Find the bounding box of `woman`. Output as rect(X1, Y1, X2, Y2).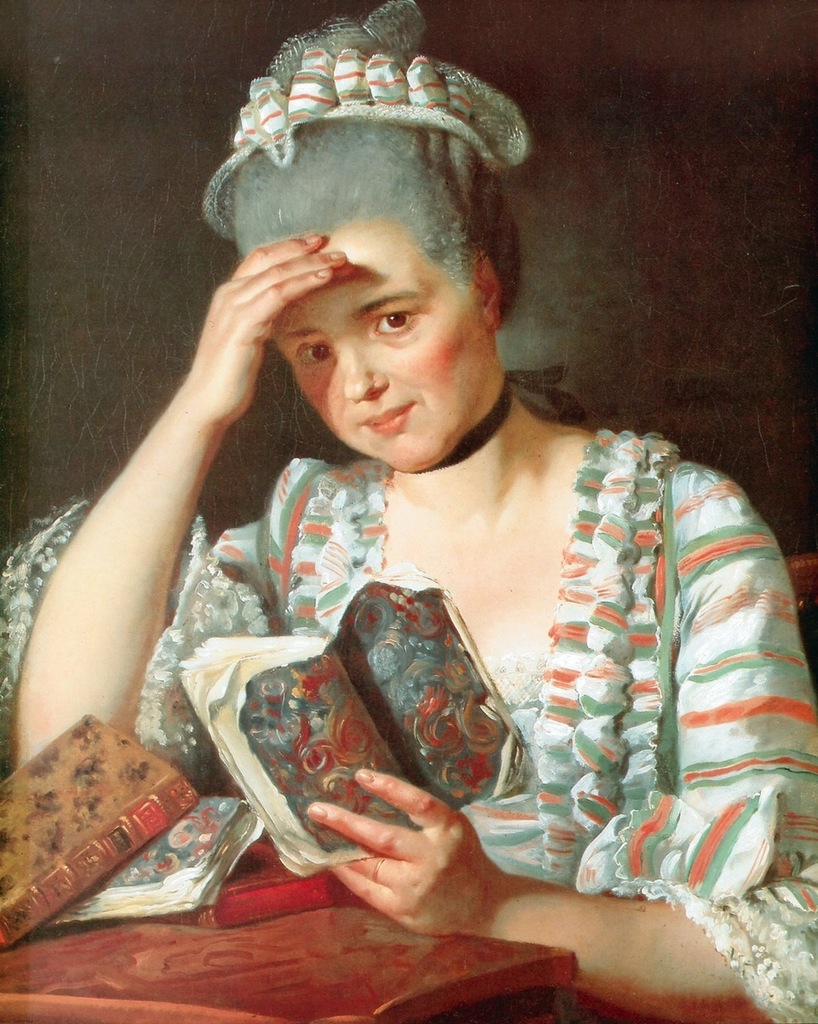
rect(76, 42, 785, 984).
